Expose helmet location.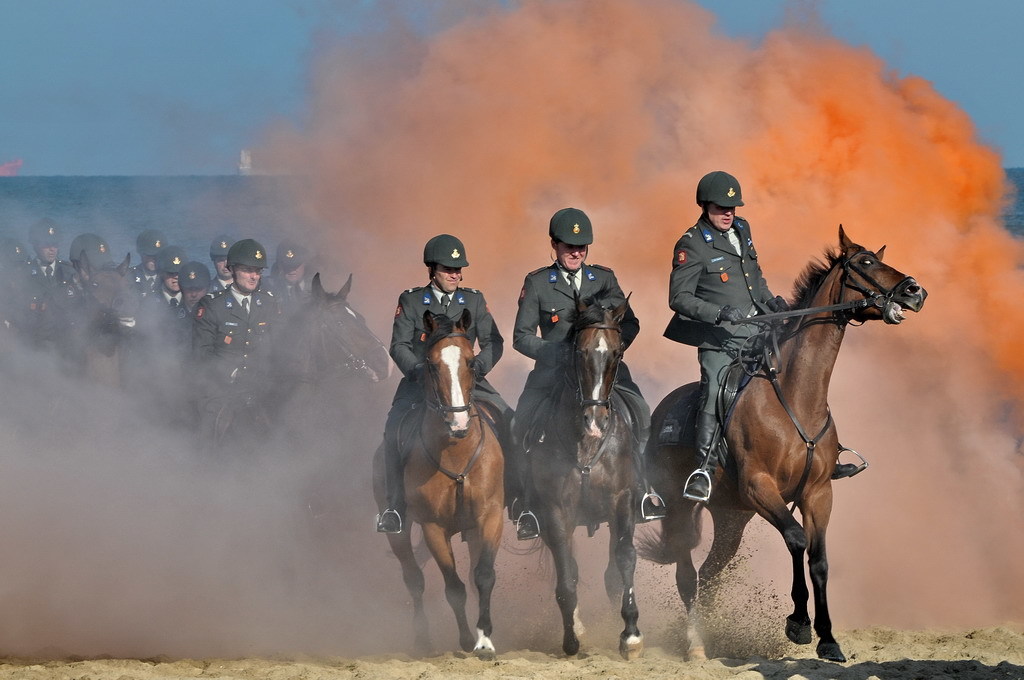
Exposed at left=545, top=206, right=597, bottom=274.
